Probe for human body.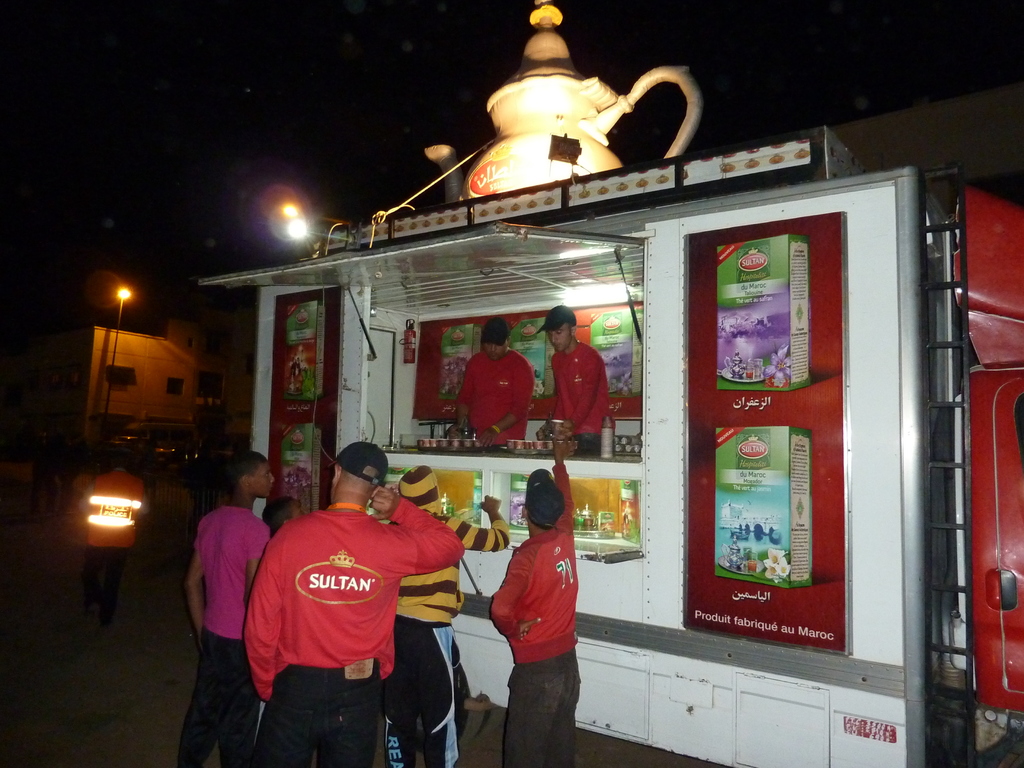
Probe result: [483,468,593,751].
